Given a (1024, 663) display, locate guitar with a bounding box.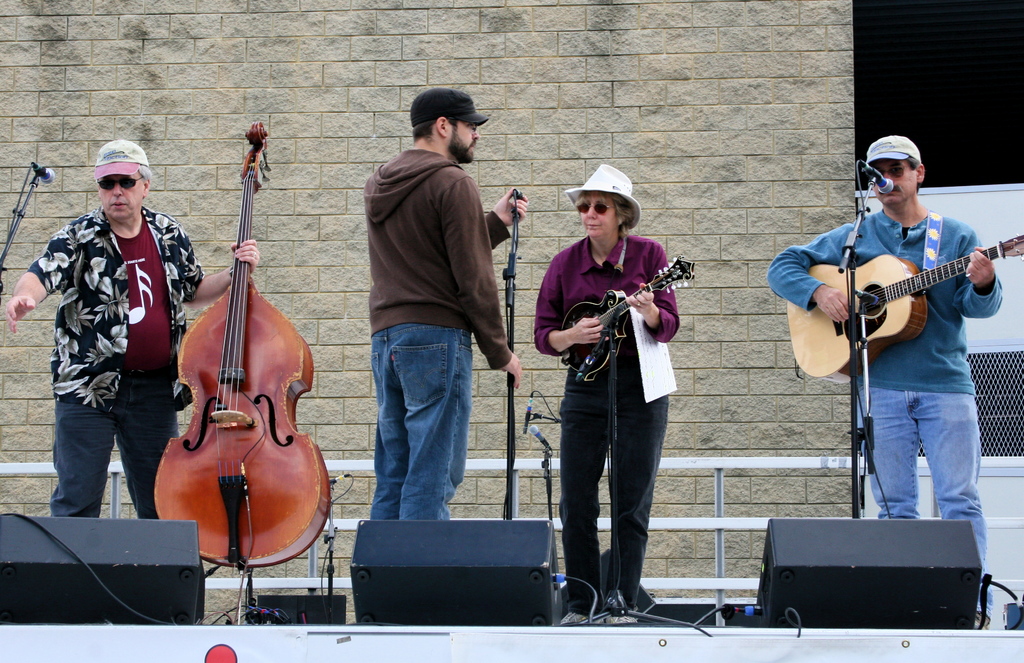
Located: locate(794, 234, 1010, 355).
